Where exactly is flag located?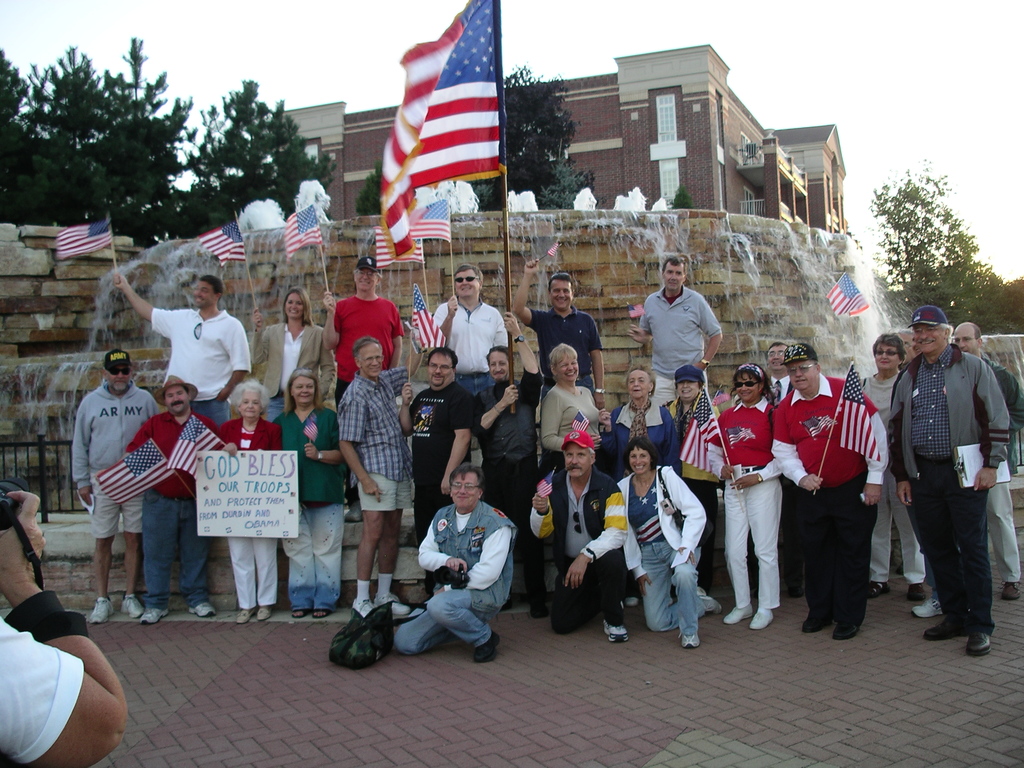
Its bounding box is bbox(202, 223, 246, 265).
